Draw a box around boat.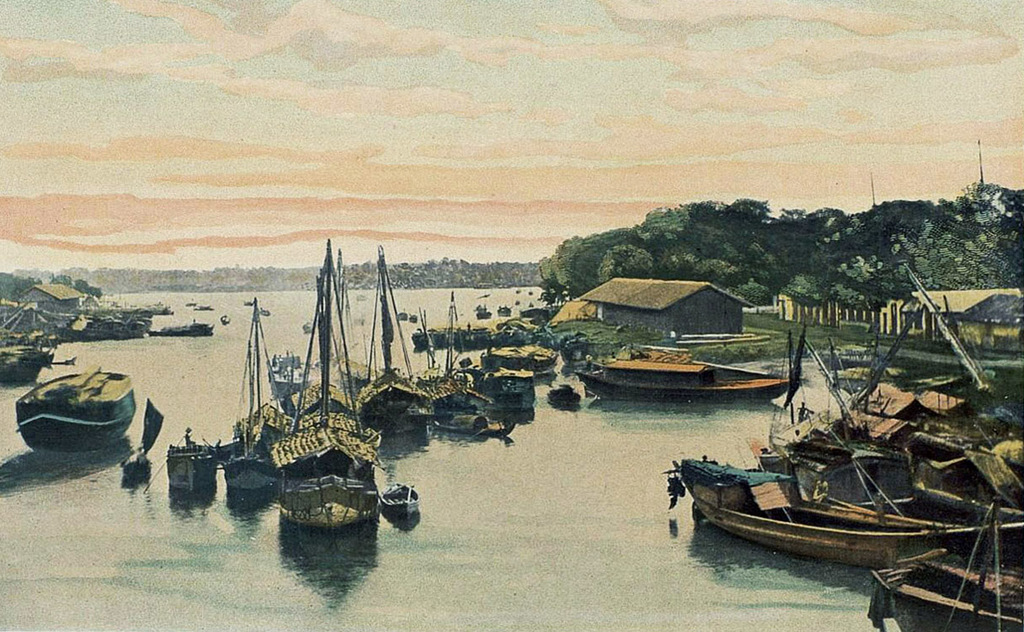
579,349,789,401.
